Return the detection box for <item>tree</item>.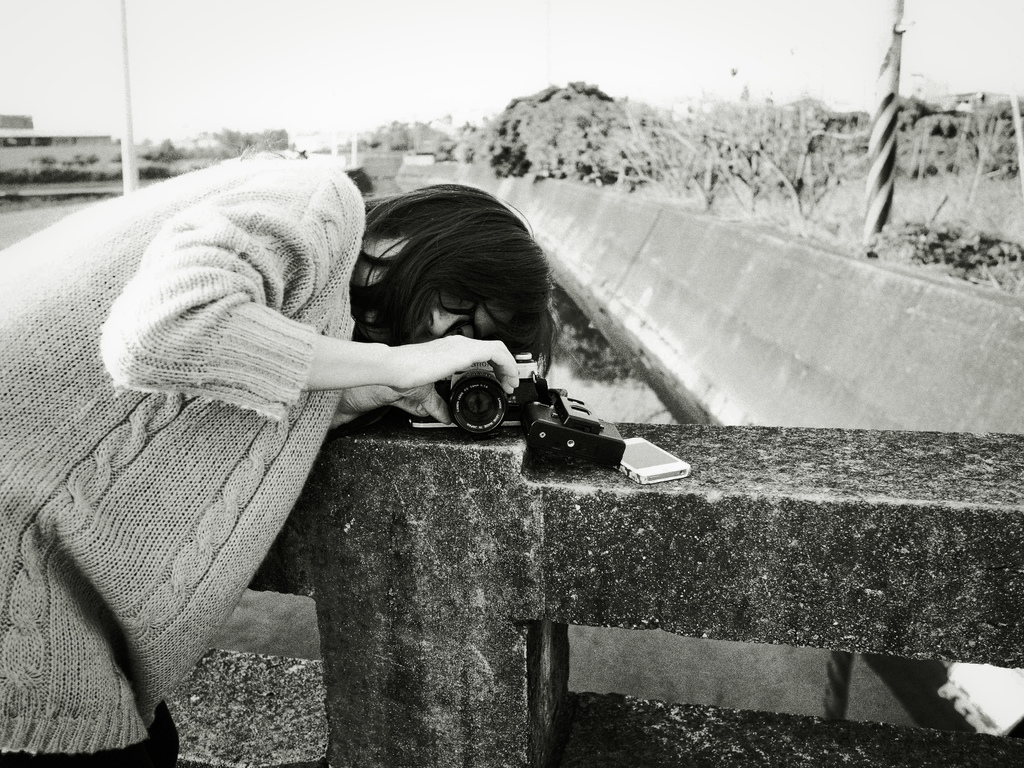
{"left": 525, "top": 93, "right": 610, "bottom": 170}.
